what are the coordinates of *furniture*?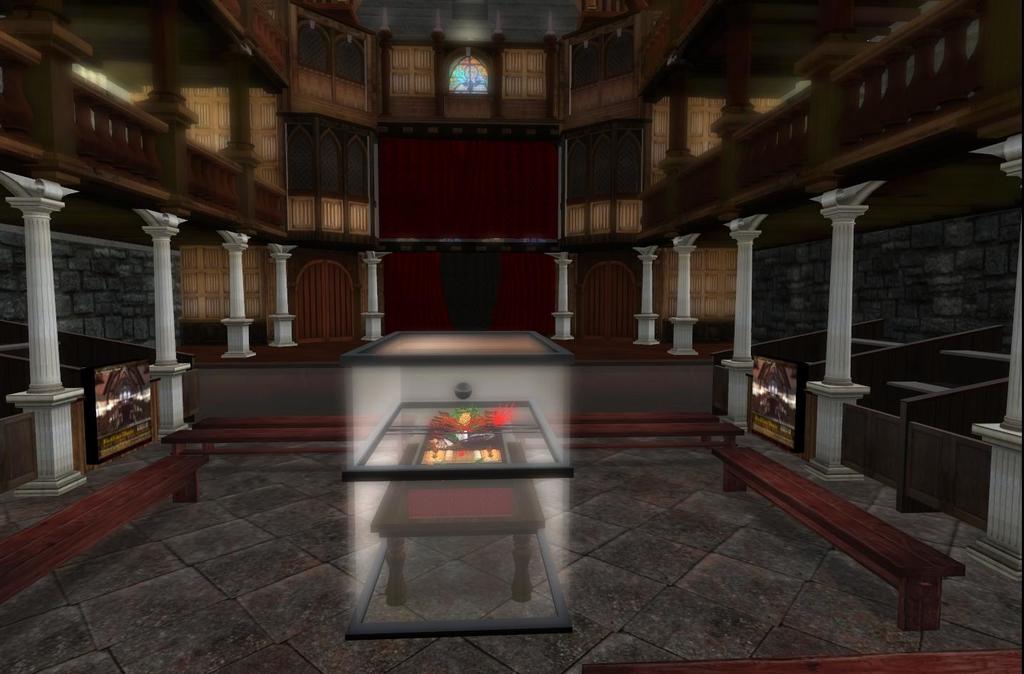
(x1=0, y1=451, x2=206, y2=604).
